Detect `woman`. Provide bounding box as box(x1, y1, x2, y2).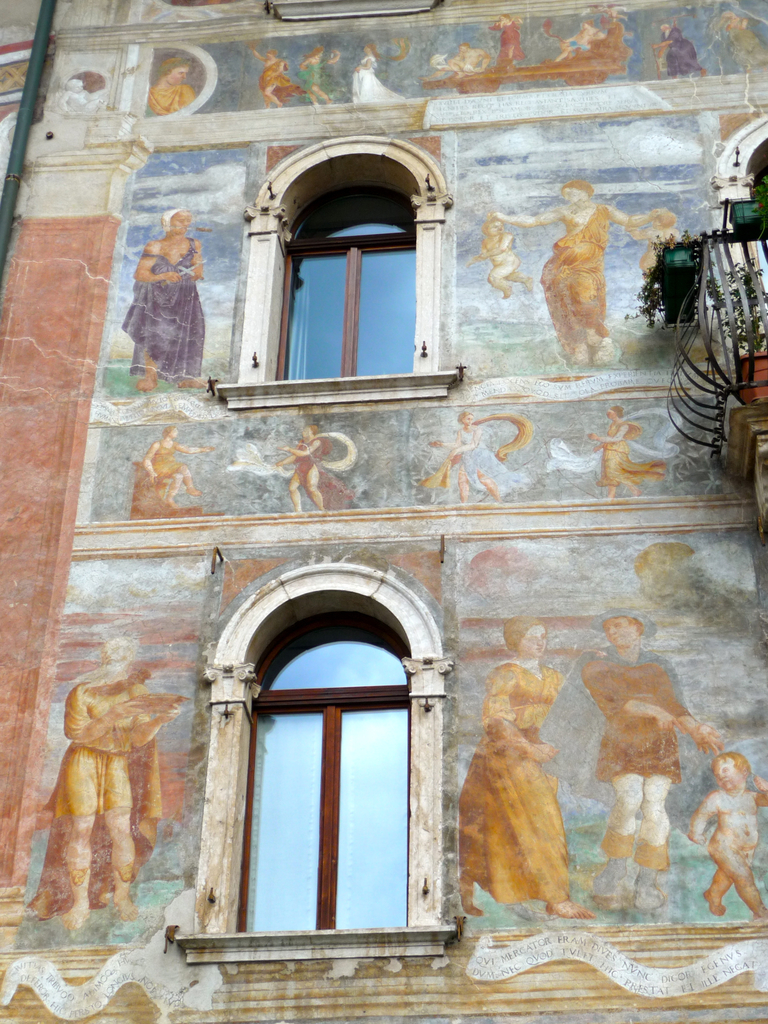
box(348, 39, 422, 111).
